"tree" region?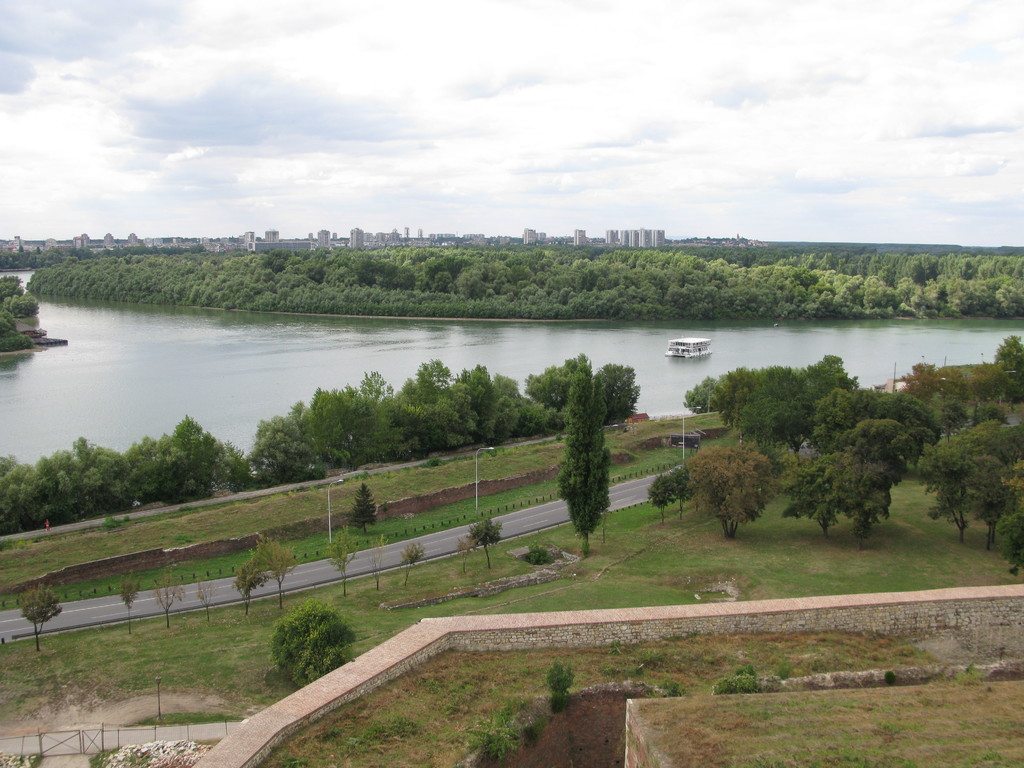
box(348, 483, 378, 531)
